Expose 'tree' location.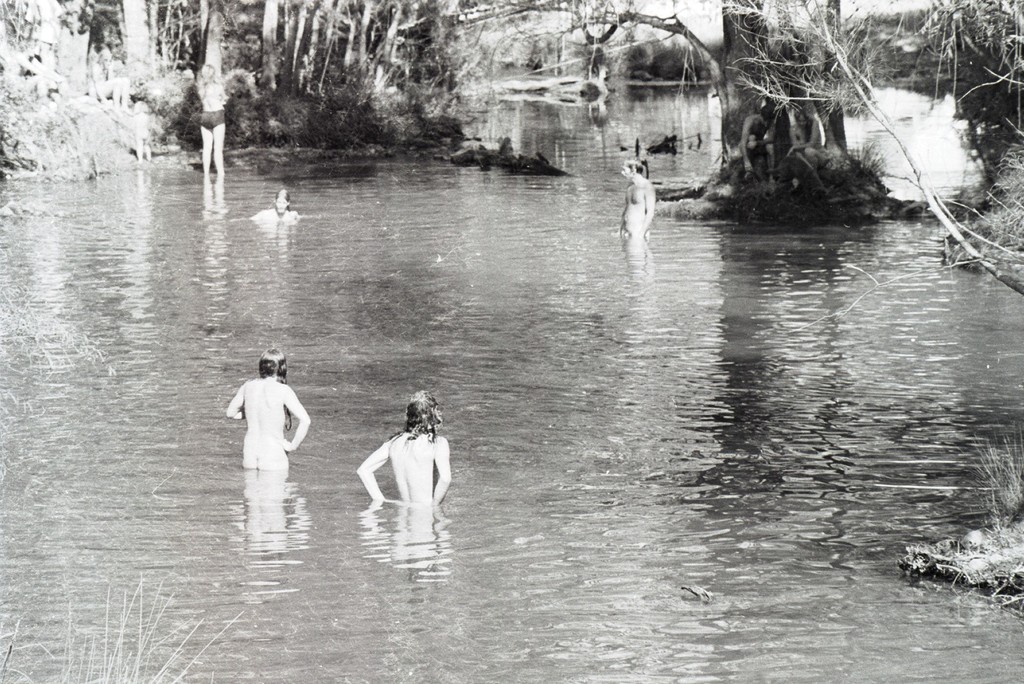
Exposed at locate(409, 0, 886, 222).
